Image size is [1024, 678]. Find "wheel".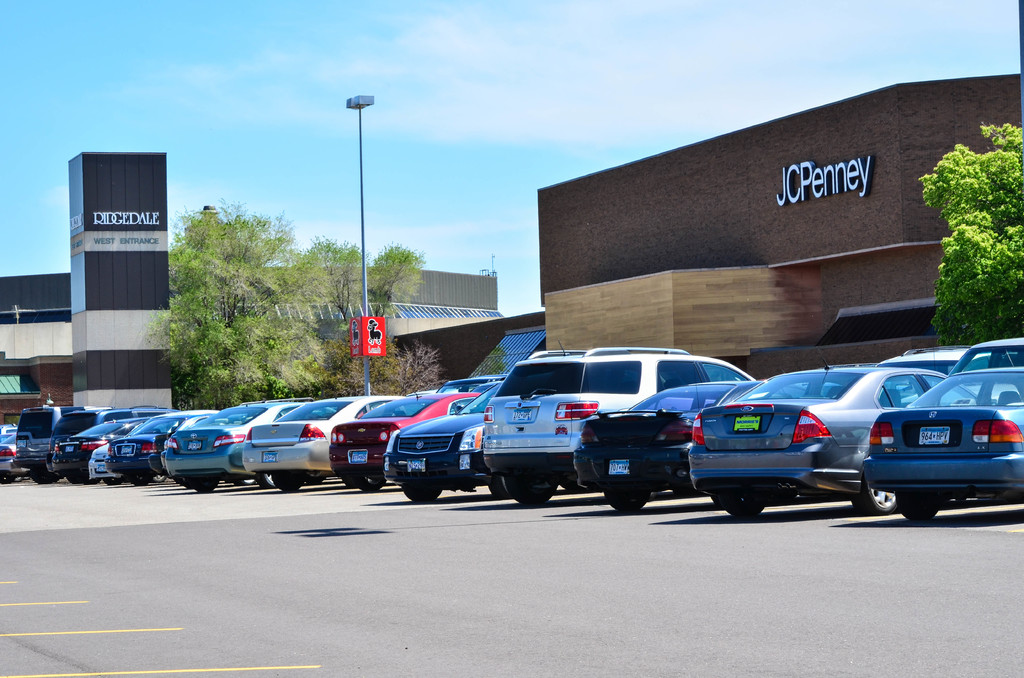
(67,472,79,483).
